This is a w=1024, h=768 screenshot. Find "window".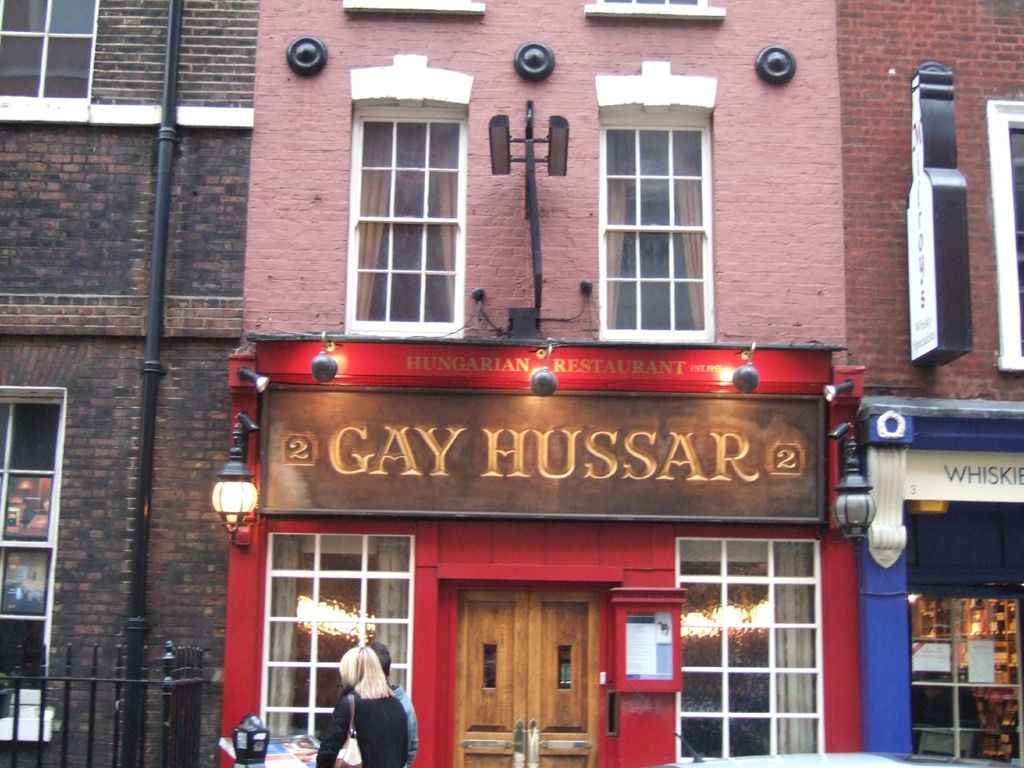
Bounding box: (0,0,97,120).
